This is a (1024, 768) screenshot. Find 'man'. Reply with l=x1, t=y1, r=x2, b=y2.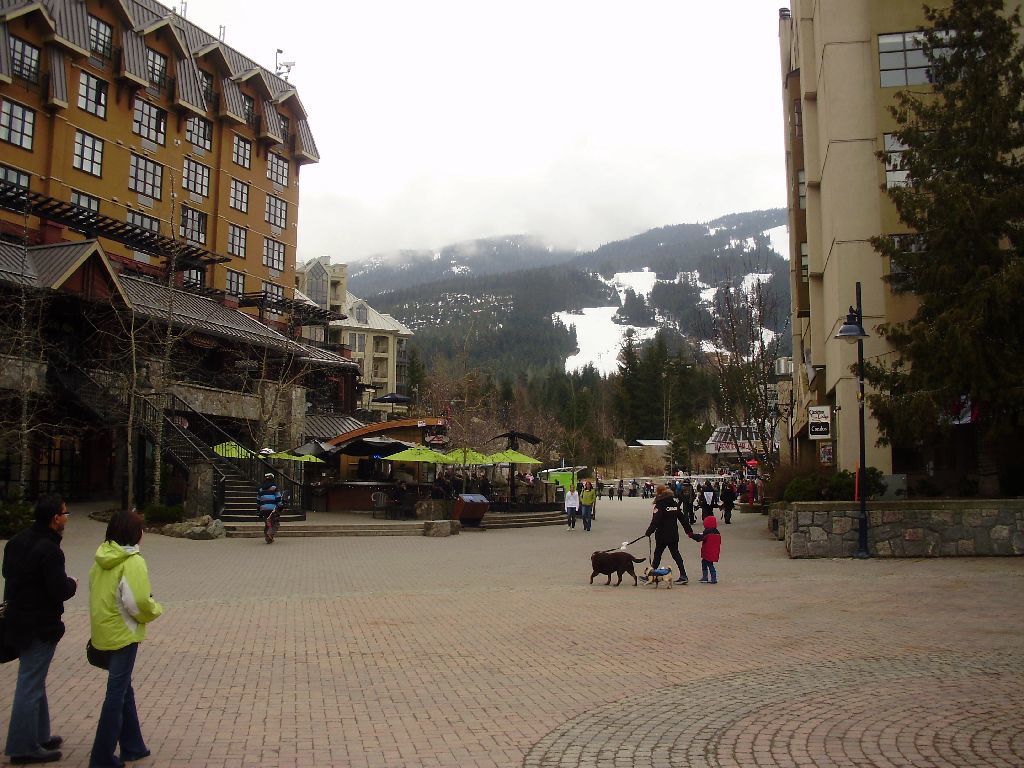
l=722, t=485, r=735, b=524.
